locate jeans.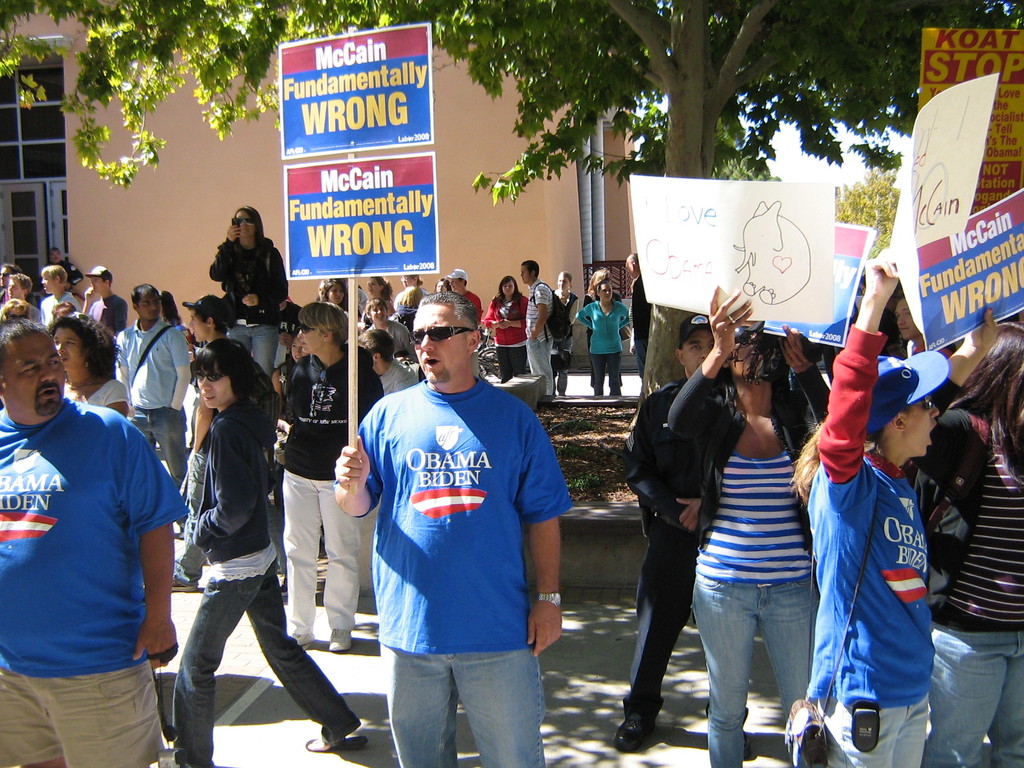
Bounding box: select_region(820, 701, 923, 767).
